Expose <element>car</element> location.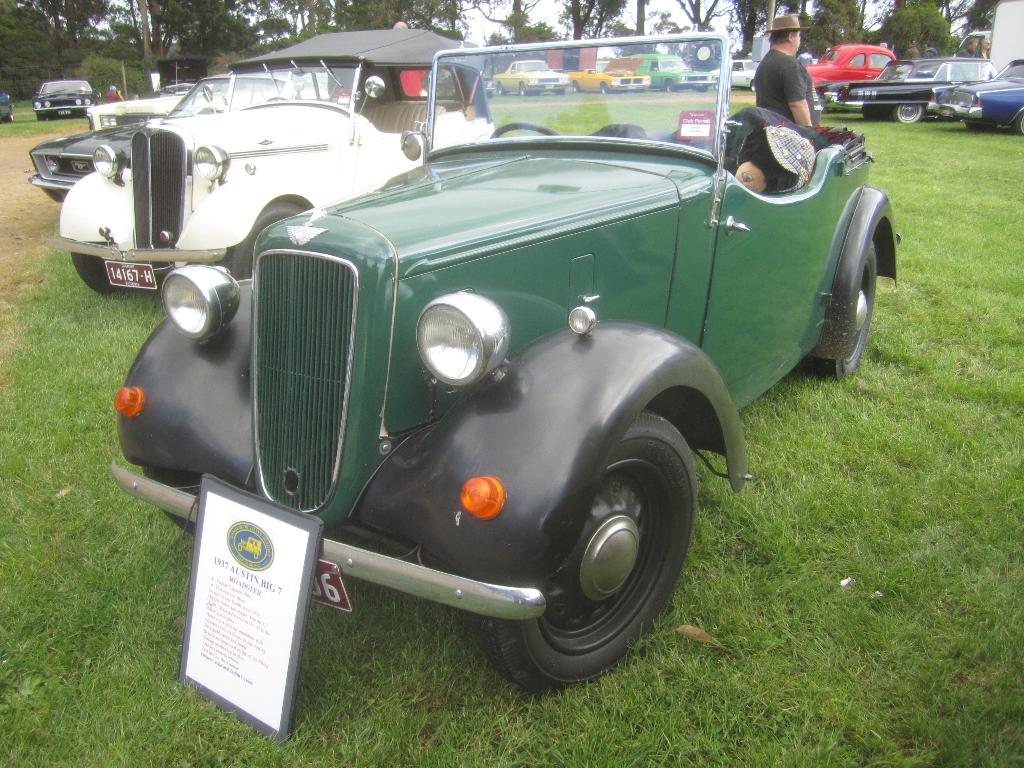
Exposed at select_region(825, 50, 1001, 123).
